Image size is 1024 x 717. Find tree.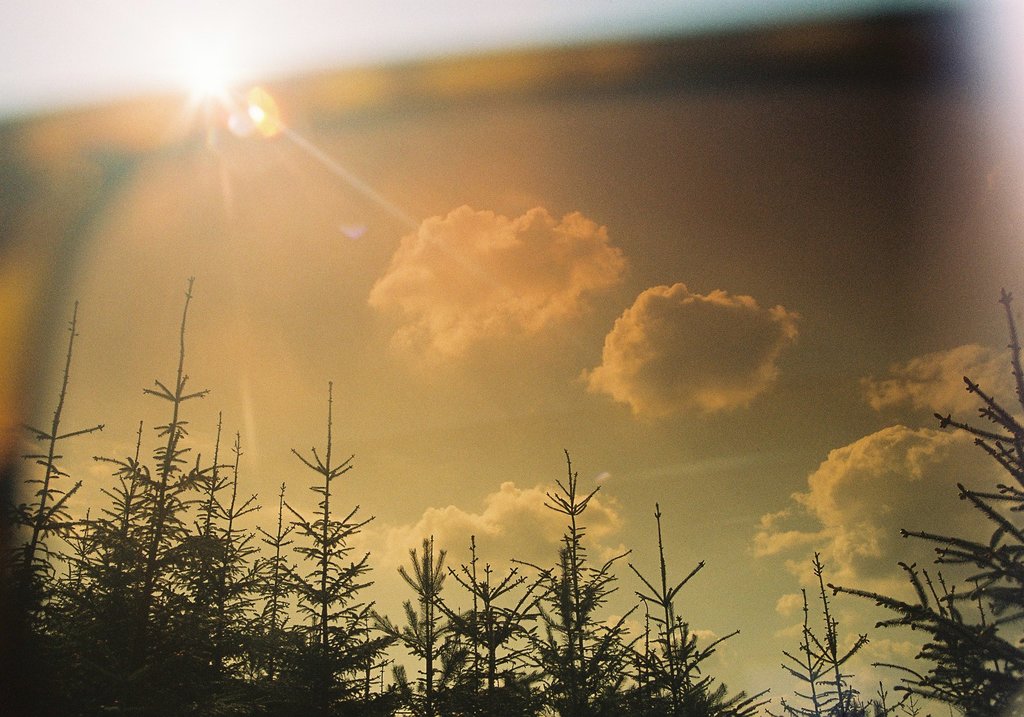
[x1=199, y1=425, x2=269, y2=716].
